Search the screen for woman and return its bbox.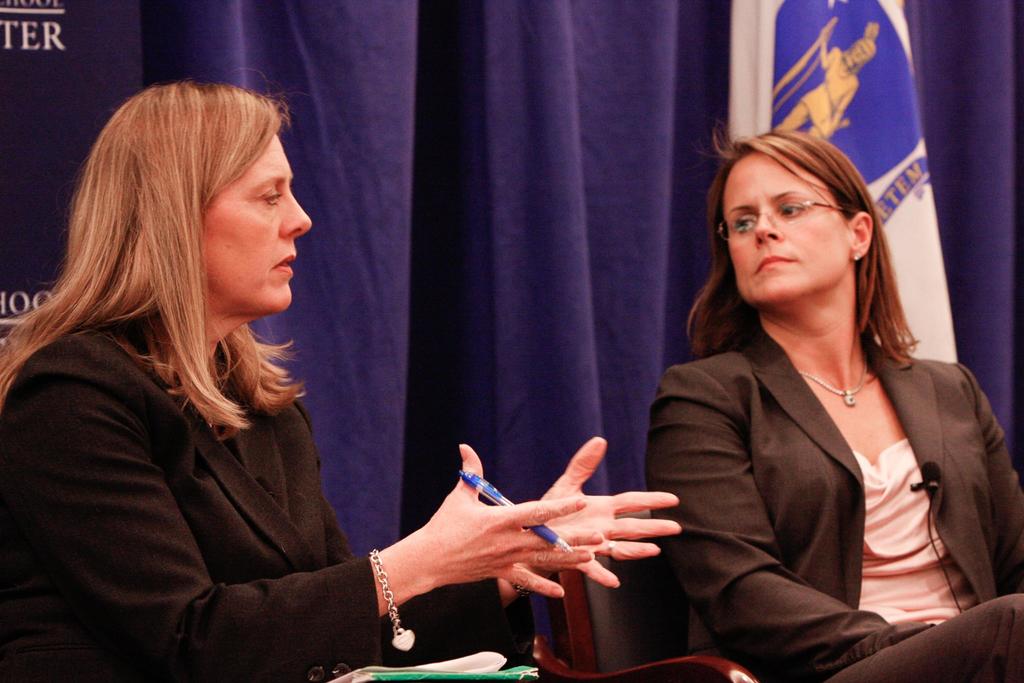
Found: 0 81 682 682.
